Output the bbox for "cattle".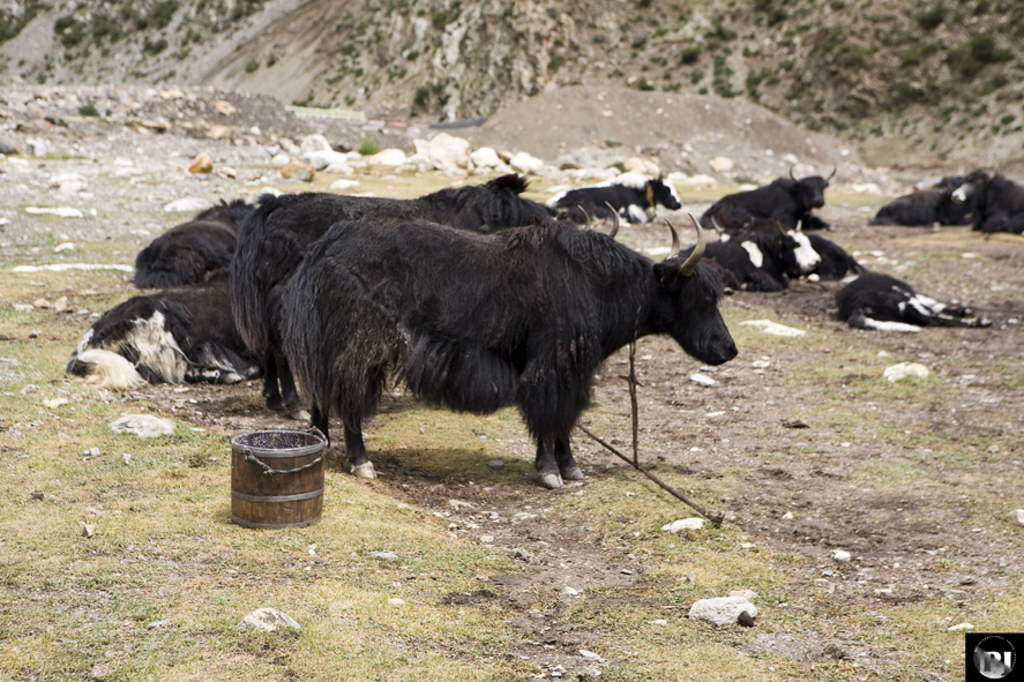
crop(68, 283, 257, 389).
